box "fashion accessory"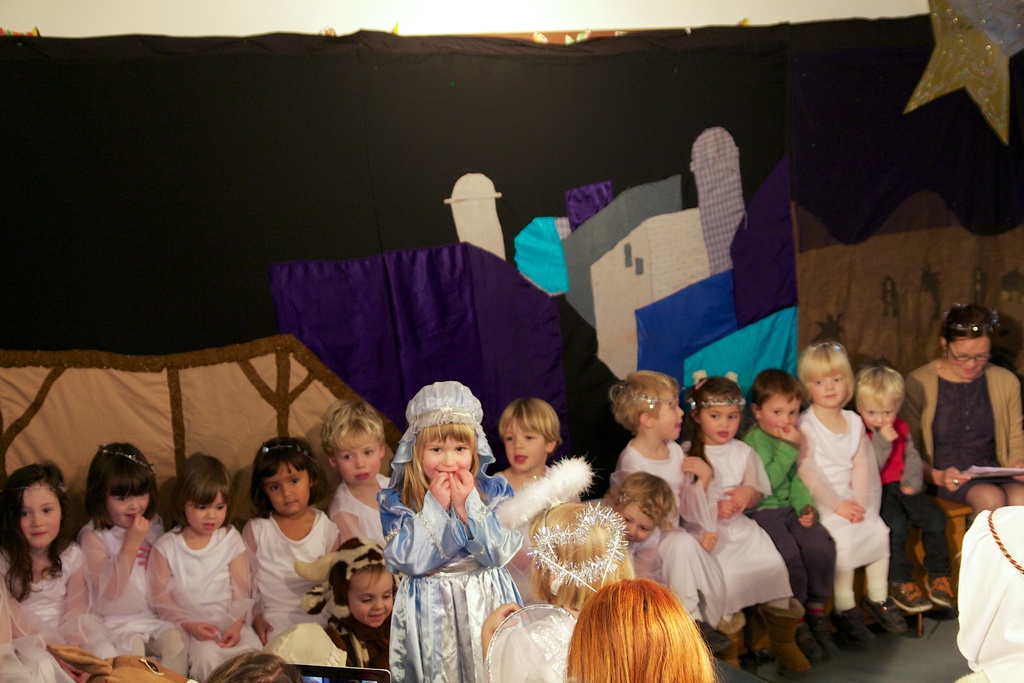
rect(948, 345, 988, 365)
